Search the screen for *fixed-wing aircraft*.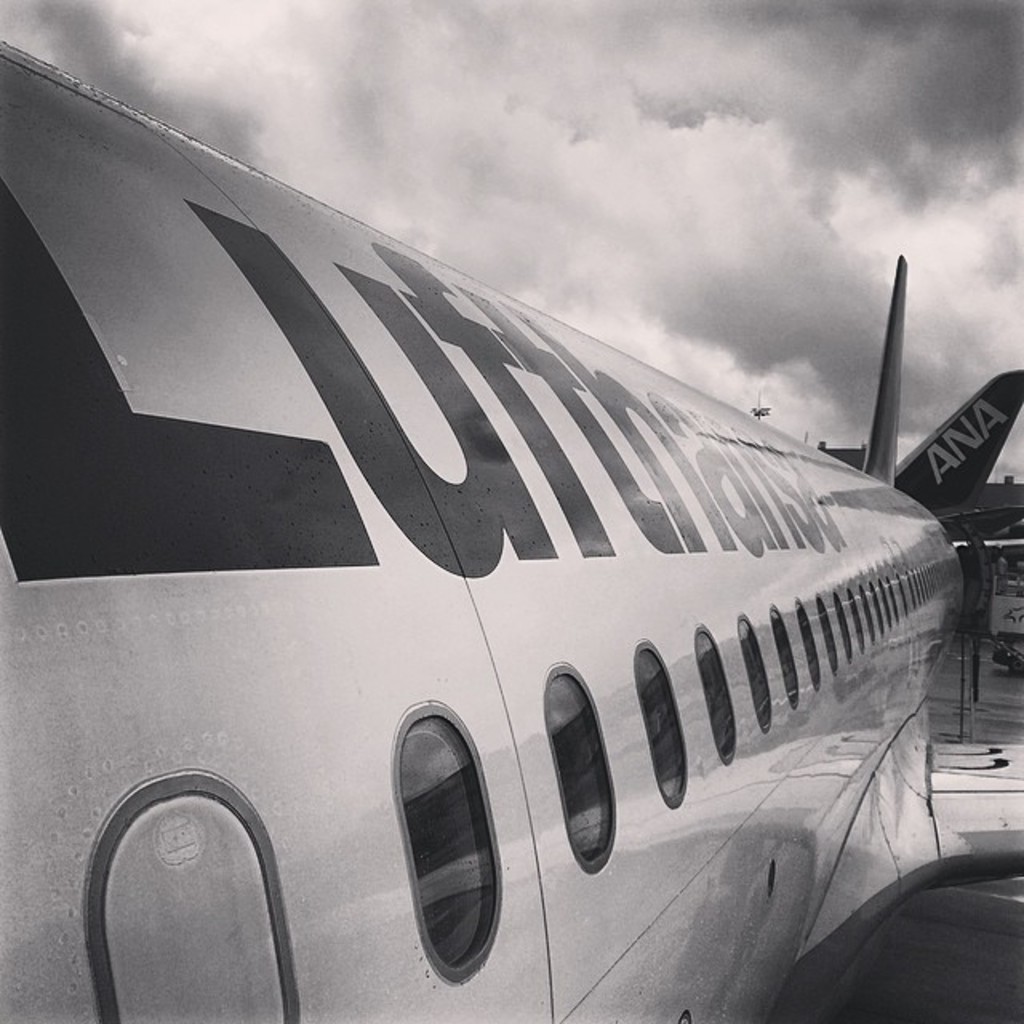
Found at box(0, 34, 1022, 1022).
